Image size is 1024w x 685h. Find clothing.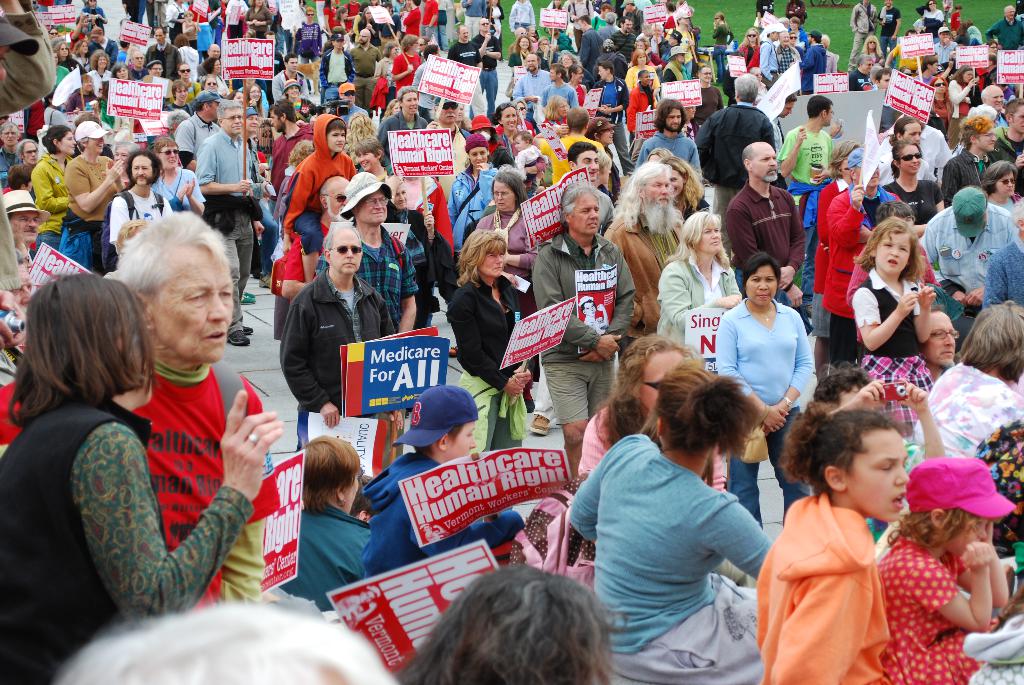
{"x1": 567, "y1": 434, "x2": 772, "y2": 648}.
